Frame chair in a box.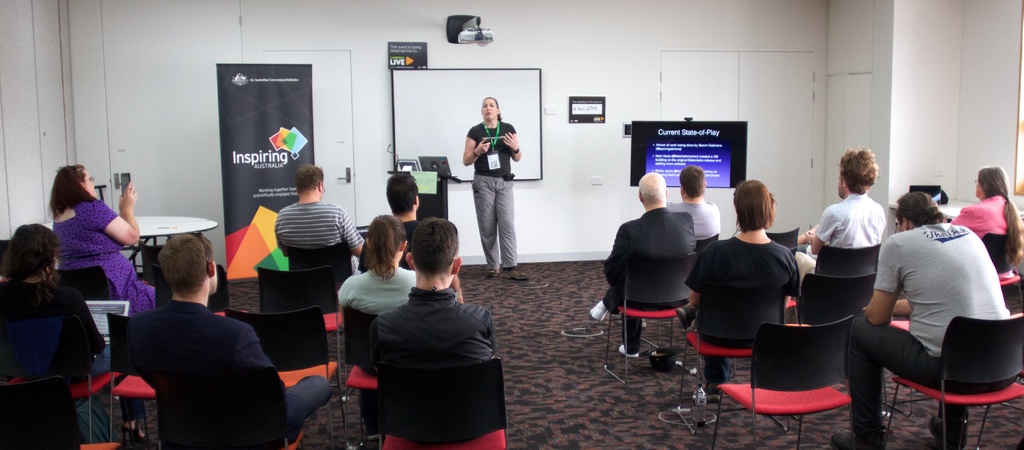
box=[712, 314, 856, 449].
